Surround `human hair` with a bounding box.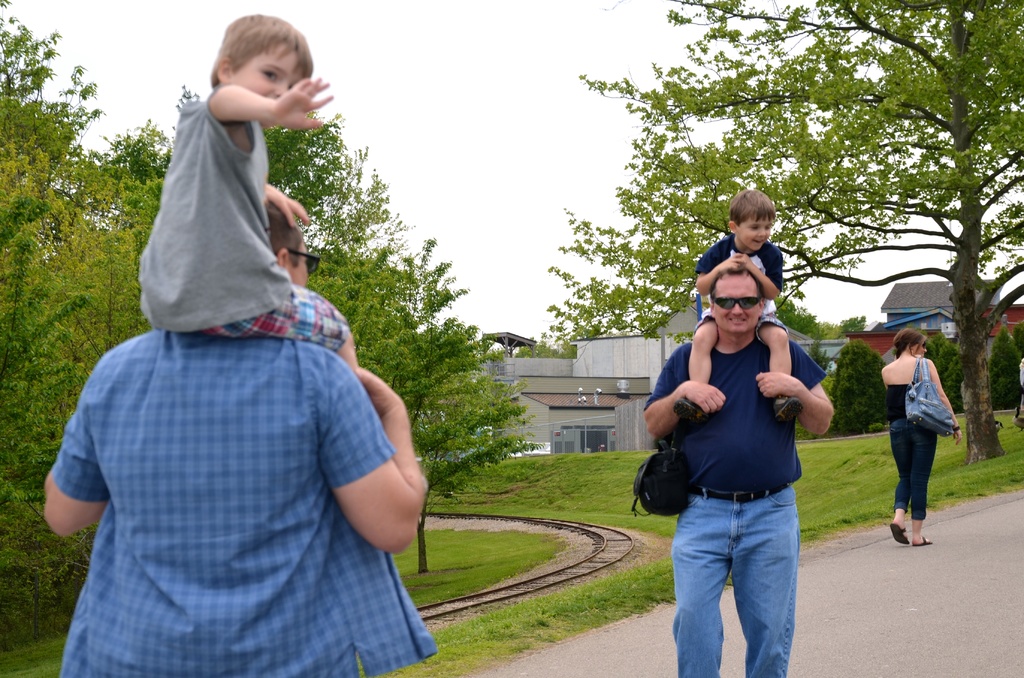
[left=205, top=13, right=315, bottom=83].
